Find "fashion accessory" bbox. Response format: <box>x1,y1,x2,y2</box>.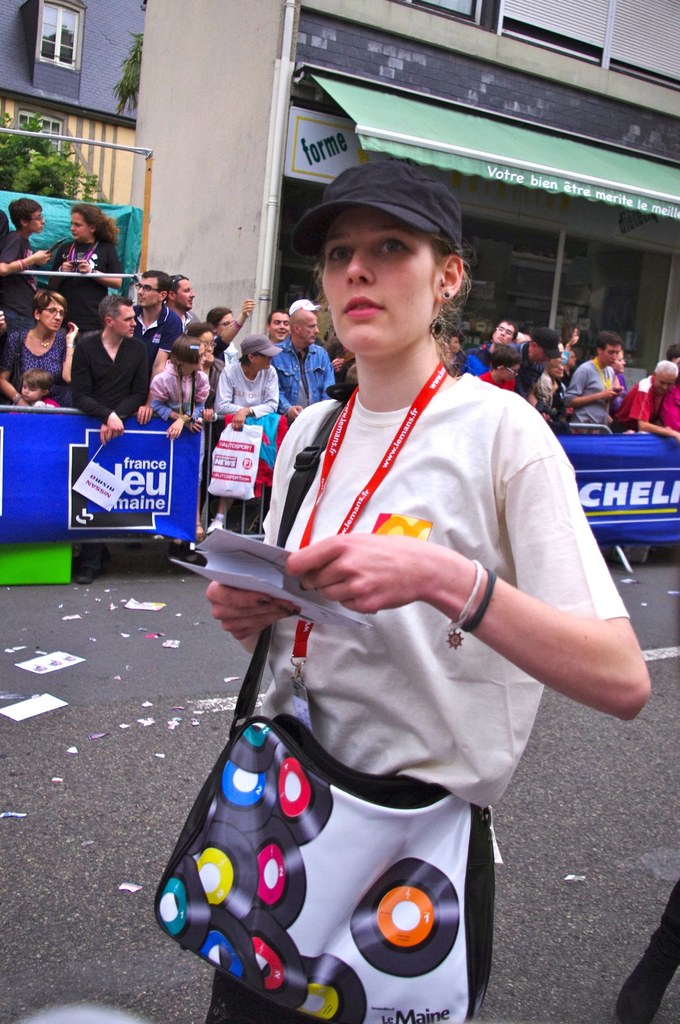
<box>446,558,485,650</box>.
